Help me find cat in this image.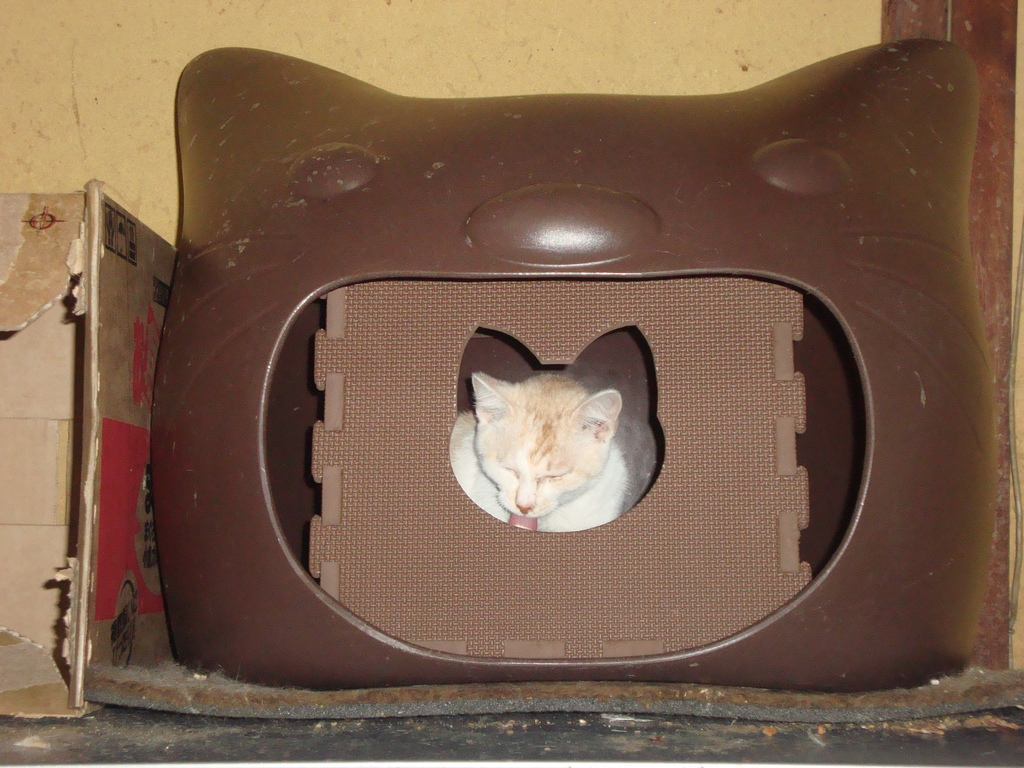
Found it: box=[448, 369, 629, 532].
